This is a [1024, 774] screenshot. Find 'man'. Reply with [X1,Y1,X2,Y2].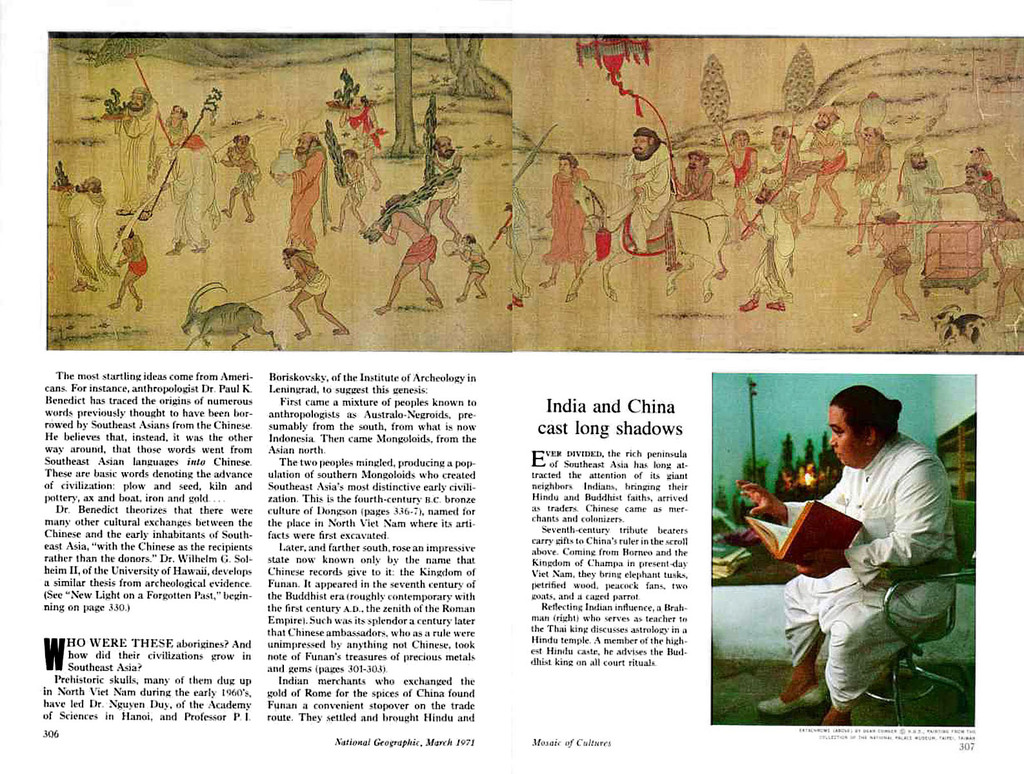
[759,363,960,730].
